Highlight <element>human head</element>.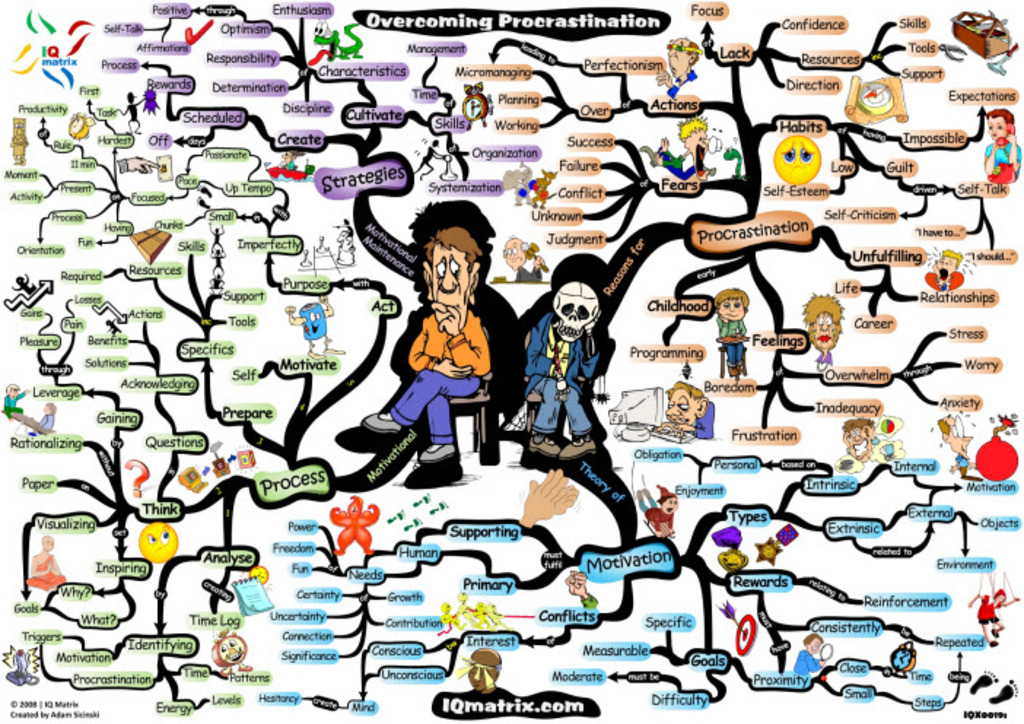
Highlighted region: x1=422, y1=225, x2=483, y2=330.
